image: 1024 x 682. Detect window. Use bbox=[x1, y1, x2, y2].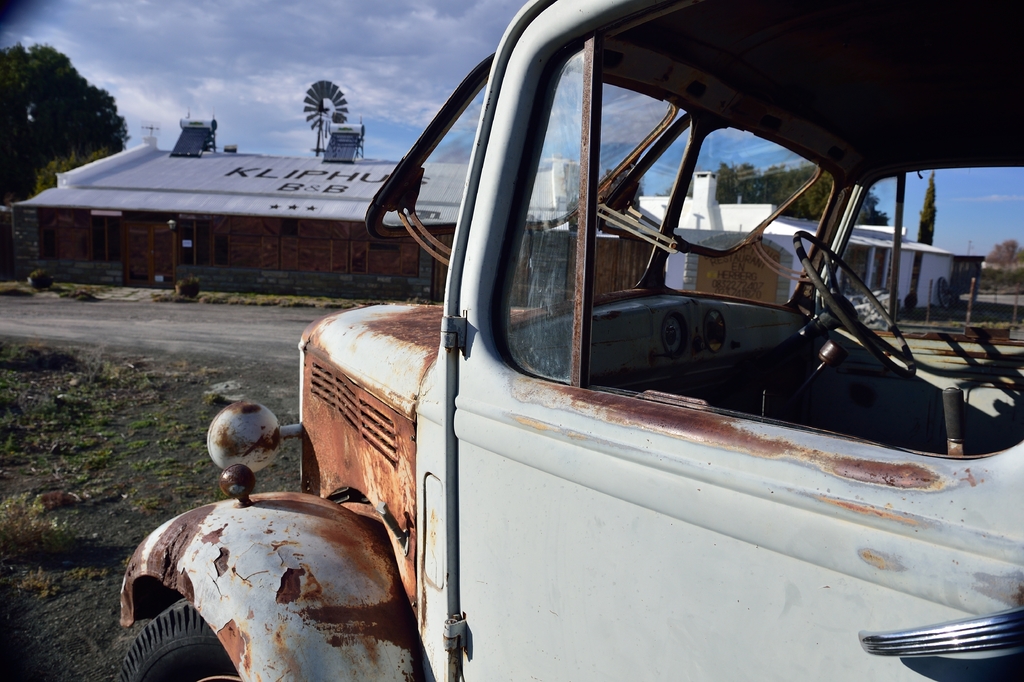
bbox=[876, 250, 883, 295].
